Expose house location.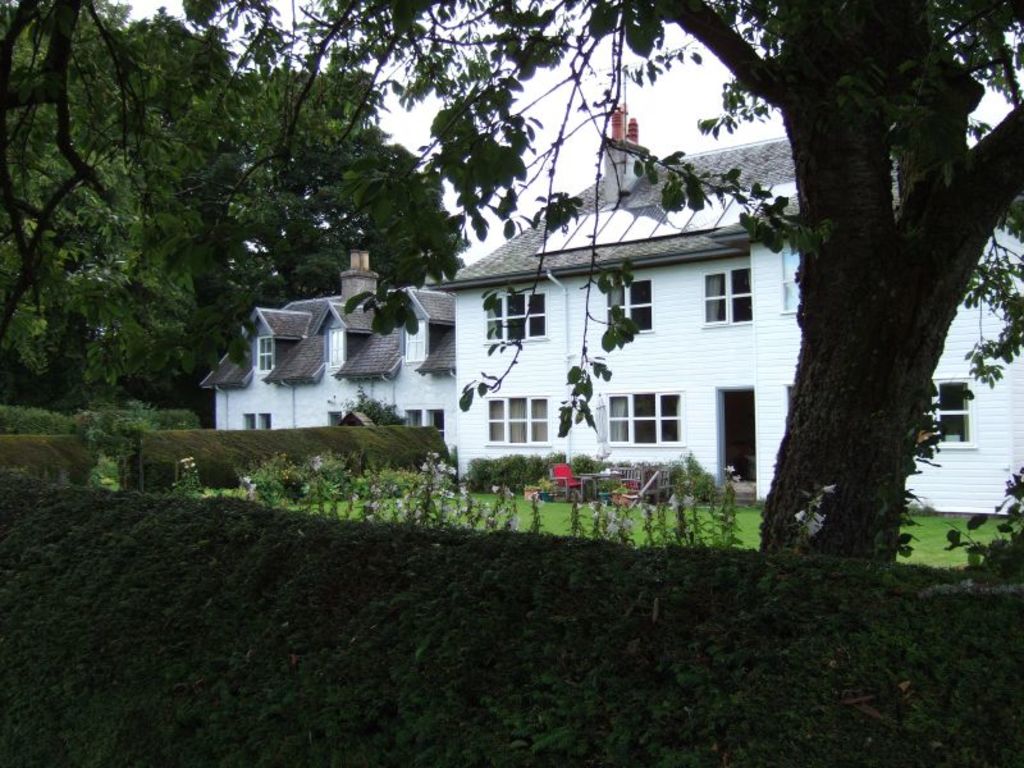
Exposed at 205,250,460,430.
